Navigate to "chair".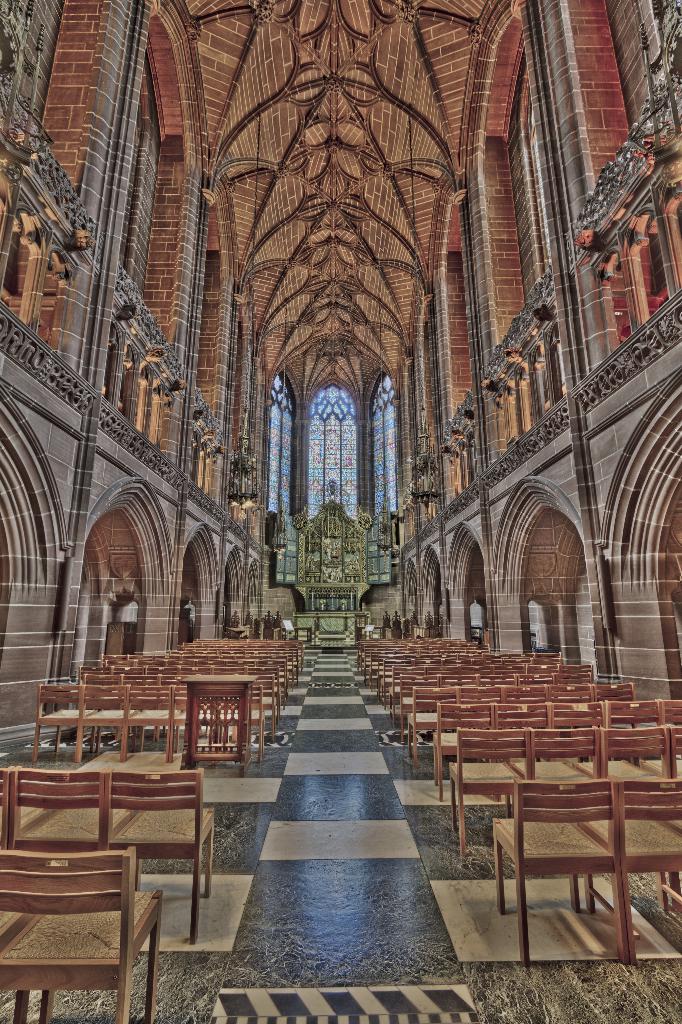
Navigation target: [4,813,161,1009].
